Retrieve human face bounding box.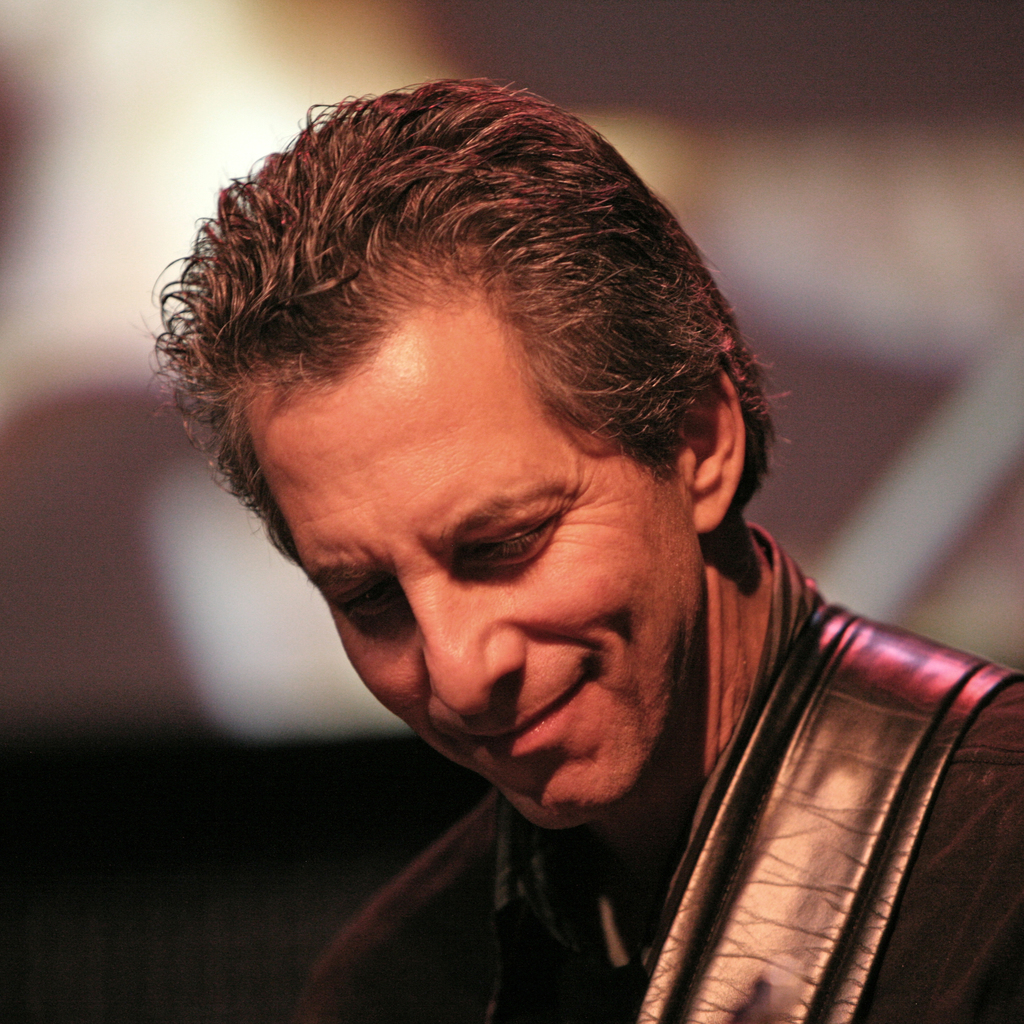
Bounding box: bbox=(239, 291, 696, 826).
